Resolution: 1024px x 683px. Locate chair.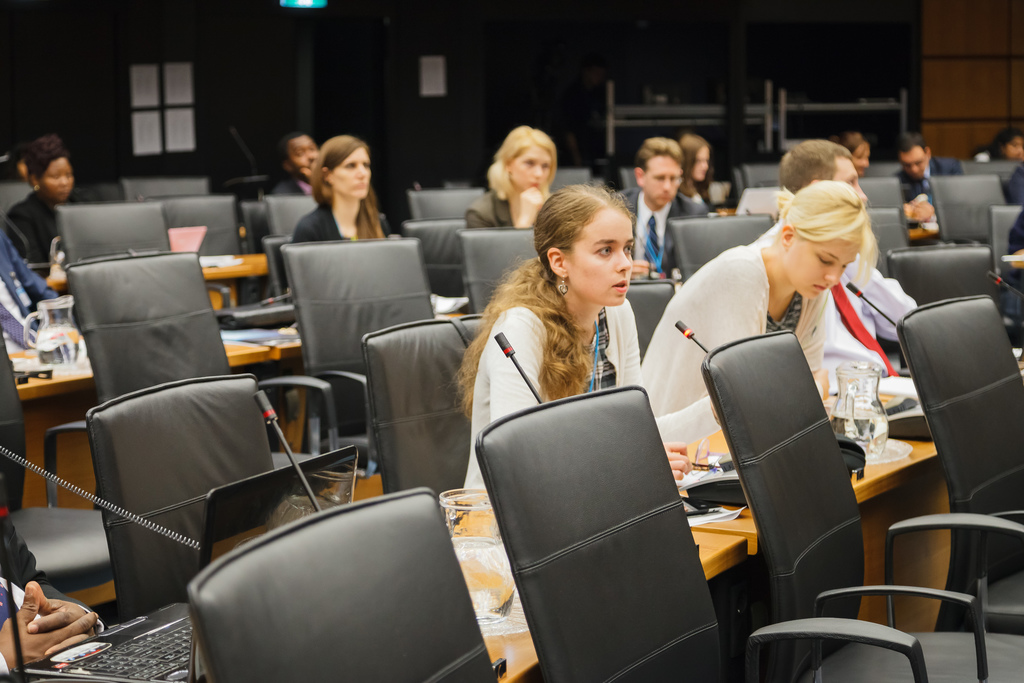
pyautogui.locateOnScreen(124, 179, 207, 201).
